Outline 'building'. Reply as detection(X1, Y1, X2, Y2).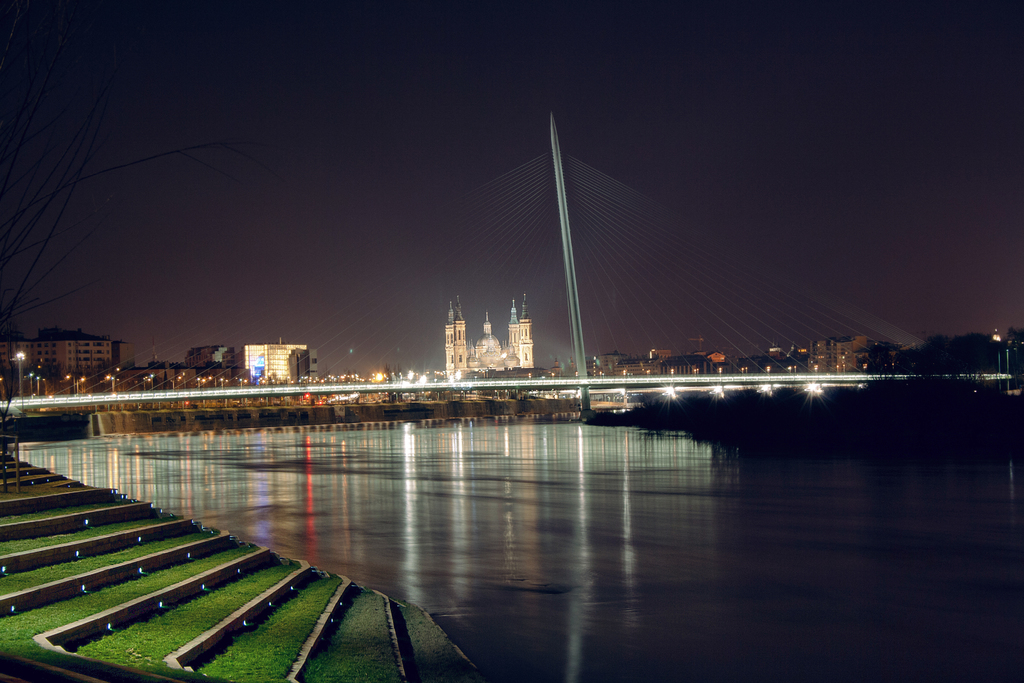
detection(447, 293, 536, 384).
